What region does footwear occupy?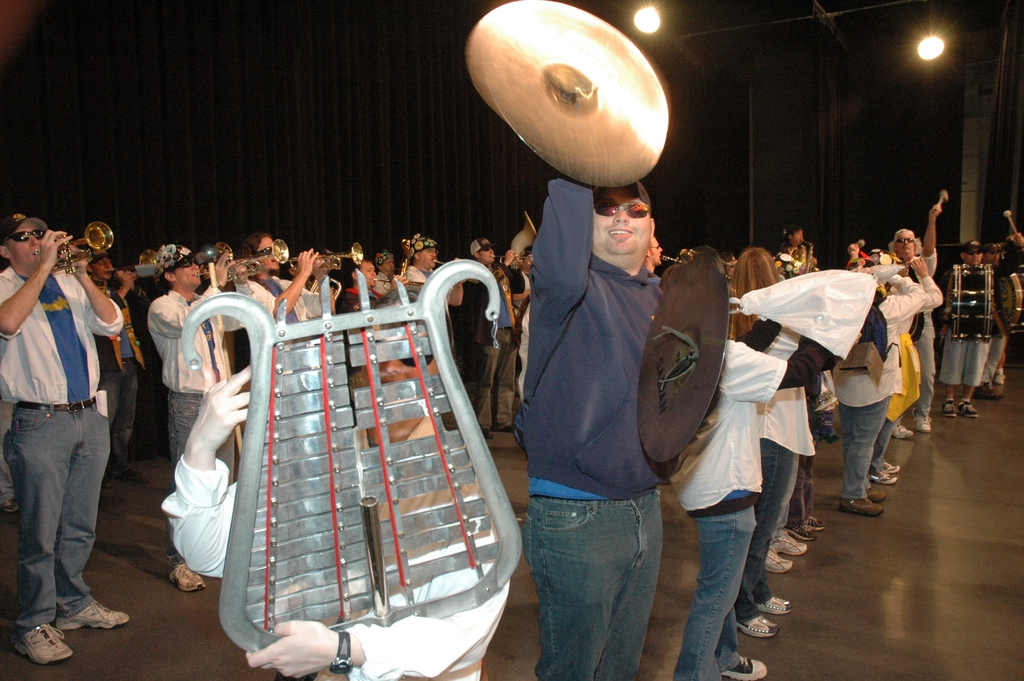
[x1=866, y1=487, x2=884, y2=499].
